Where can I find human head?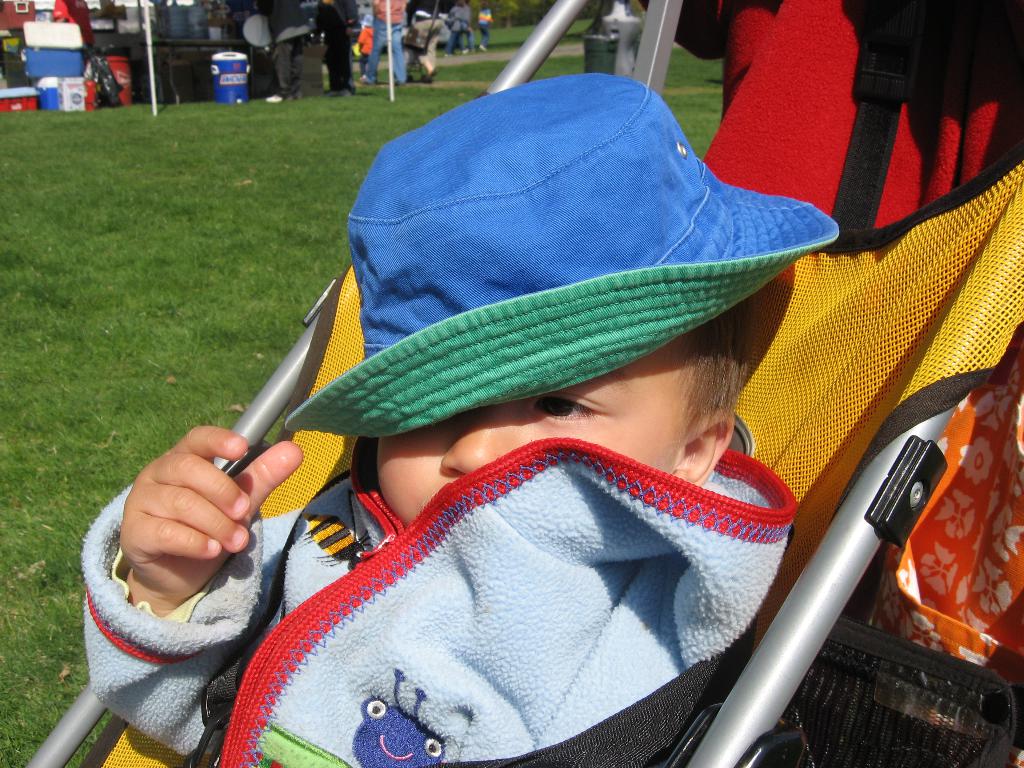
You can find it at [251,77,833,519].
